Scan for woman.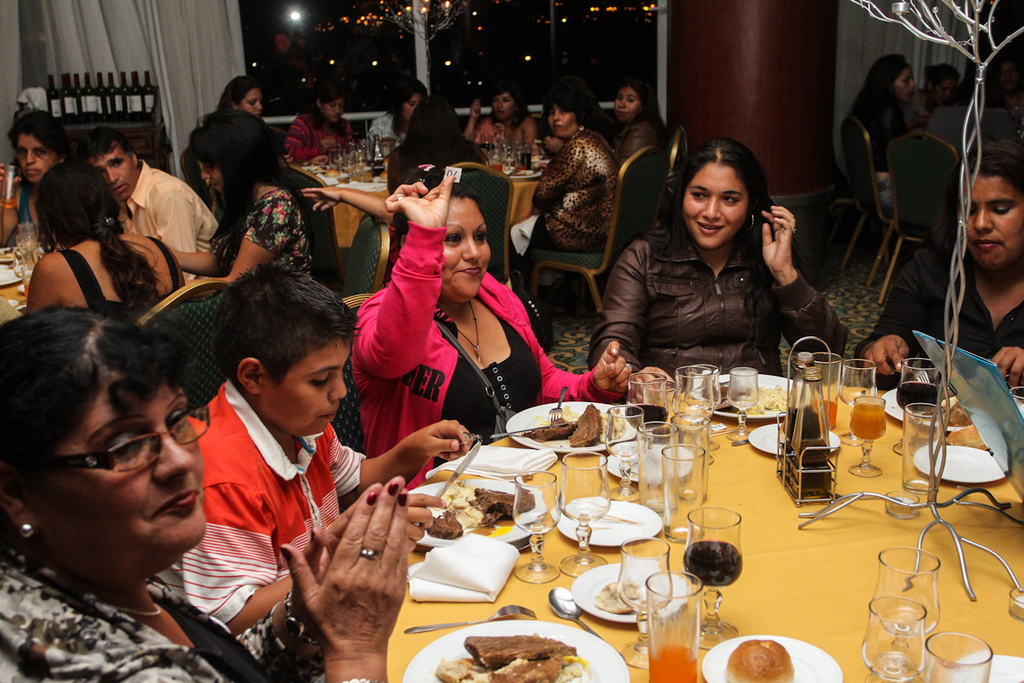
Scan result: <box>847,141,1023,388</box>.
